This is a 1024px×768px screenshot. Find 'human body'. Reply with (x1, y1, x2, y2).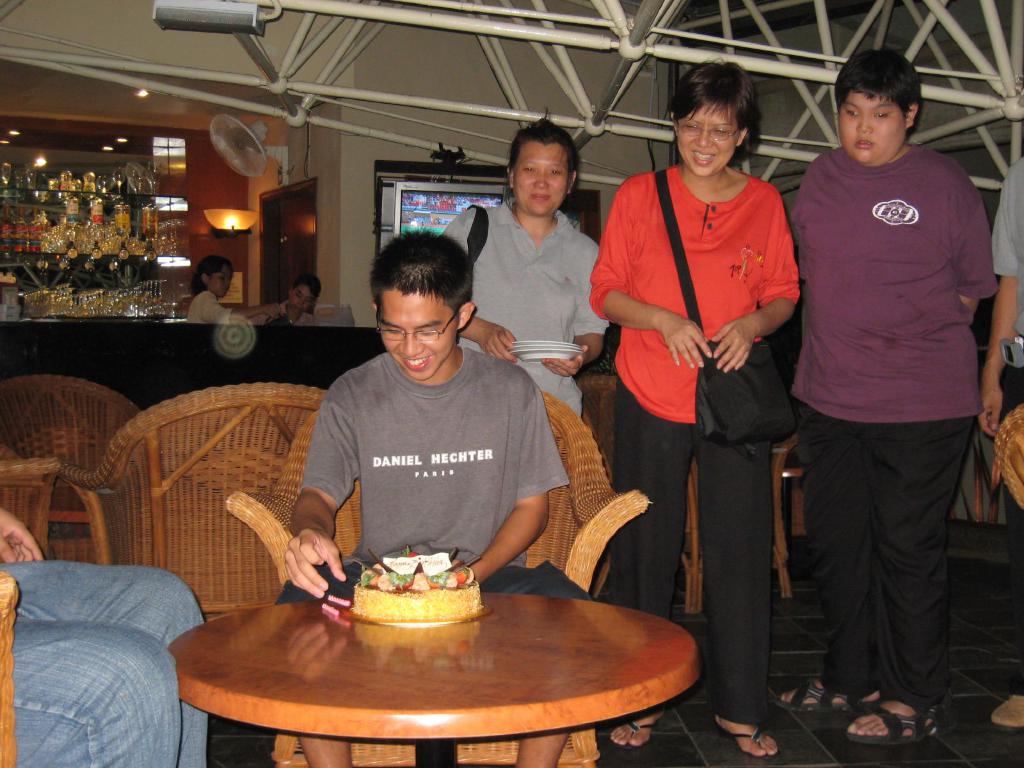
(976, 152, 1023, 735).
